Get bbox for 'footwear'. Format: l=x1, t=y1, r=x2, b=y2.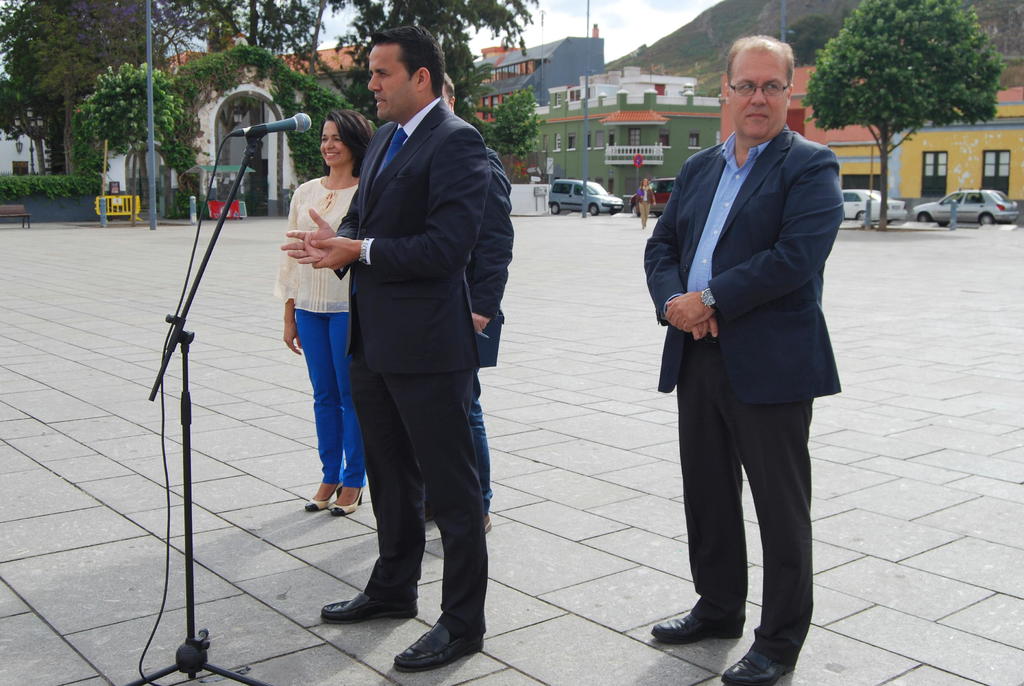
l=652, t=612, r=742, b=640.
